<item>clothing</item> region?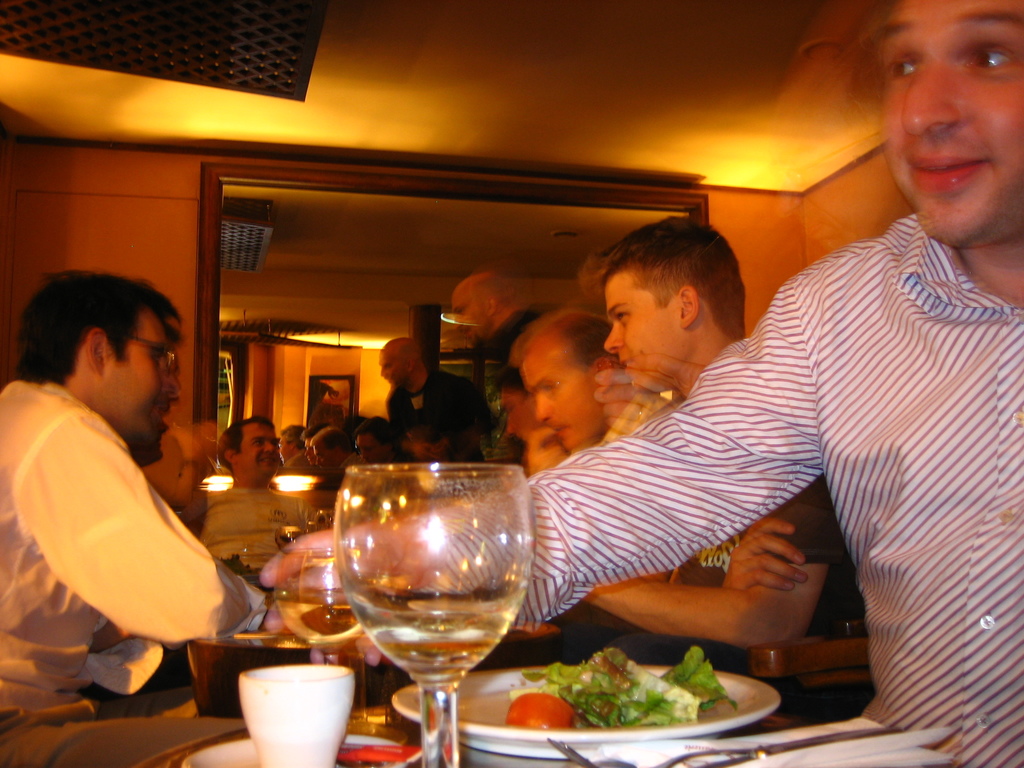
[474,314,550,422]
